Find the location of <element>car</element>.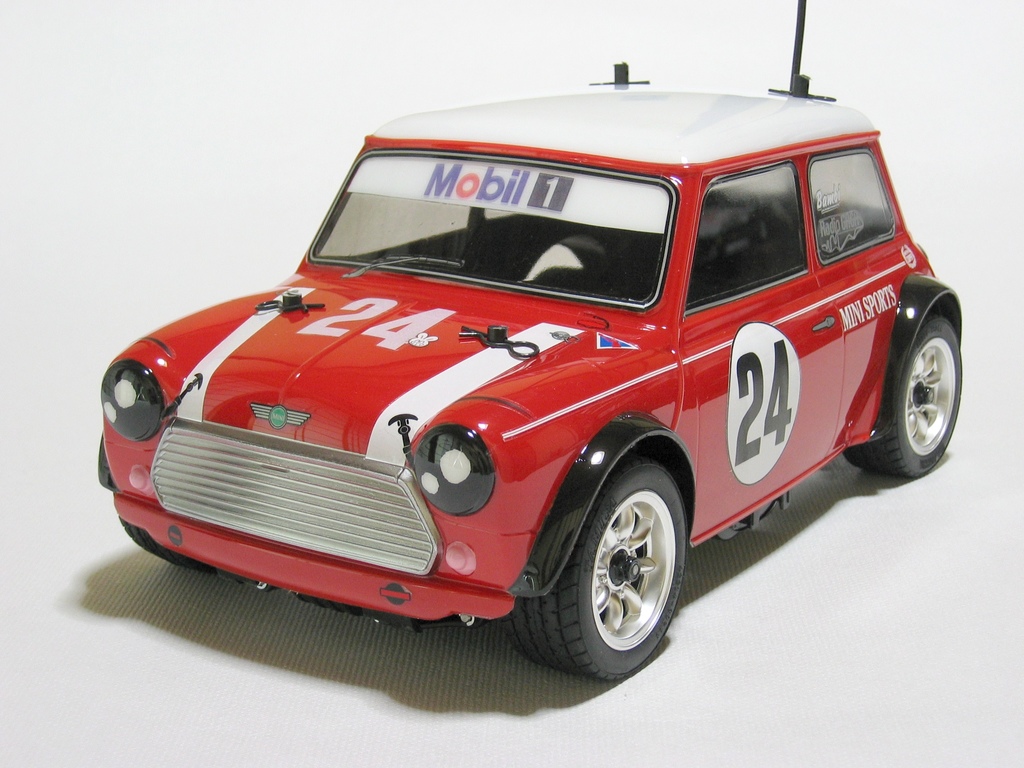
Location: bbox=(92, 77, 968, 691).
